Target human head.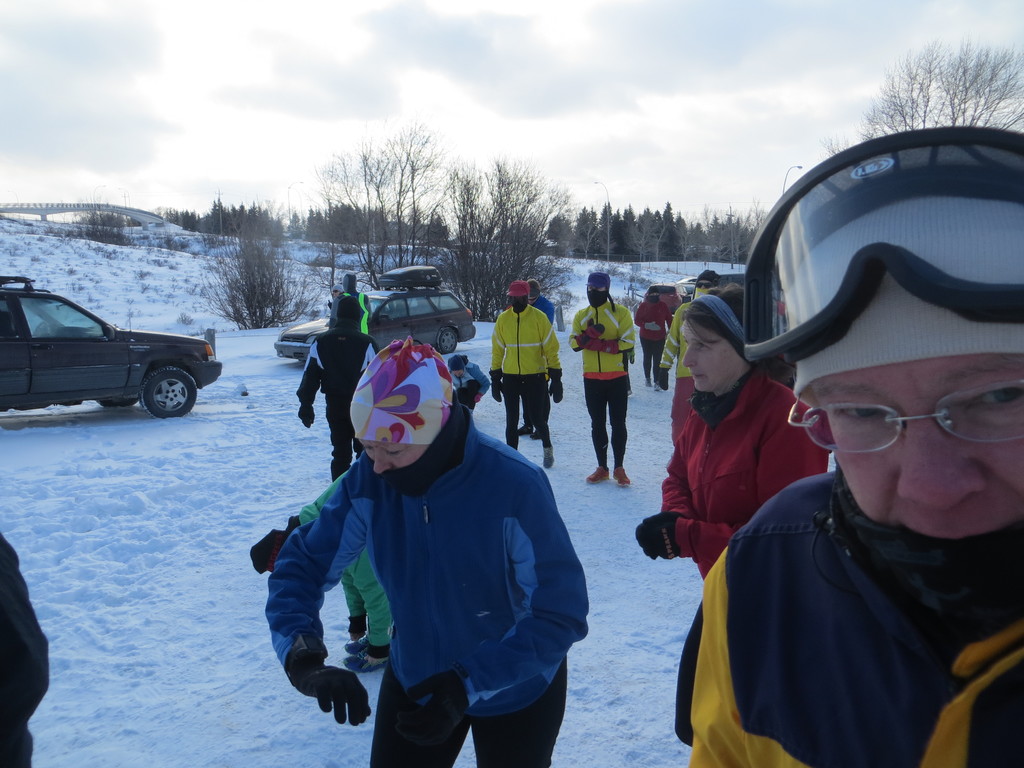
Target region: rect(332, 291, 365, 326).
